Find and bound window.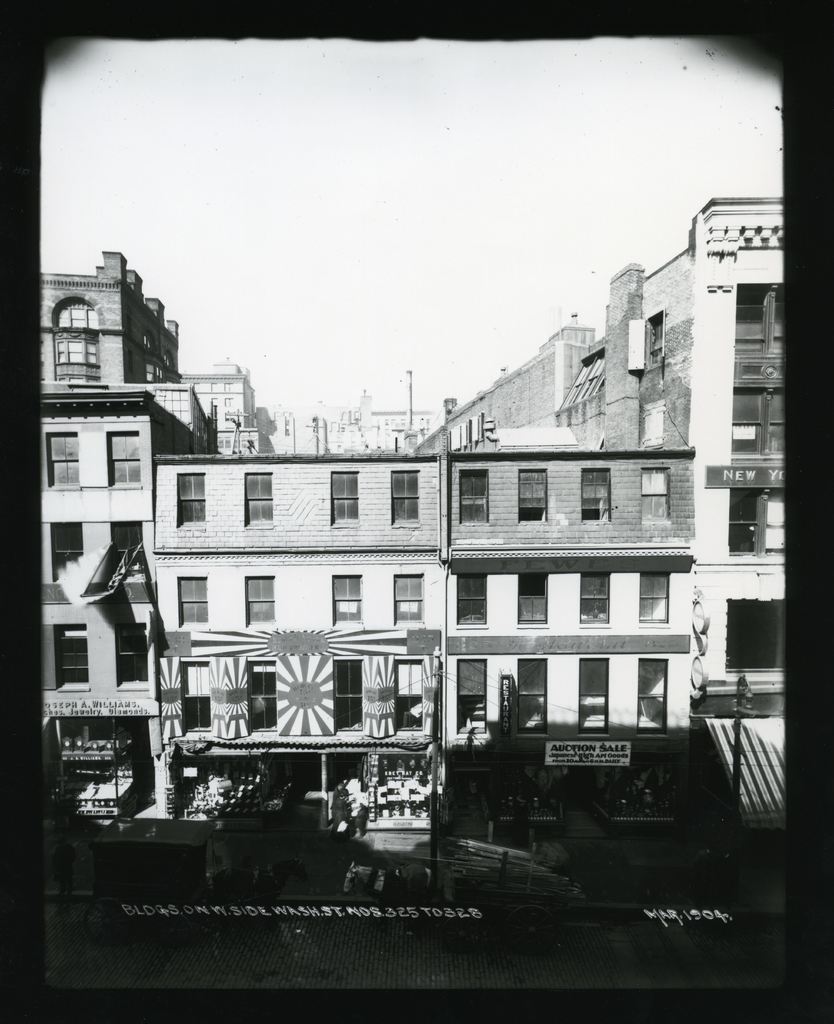
Bound: bbox=[584, 570, 609, 623].
